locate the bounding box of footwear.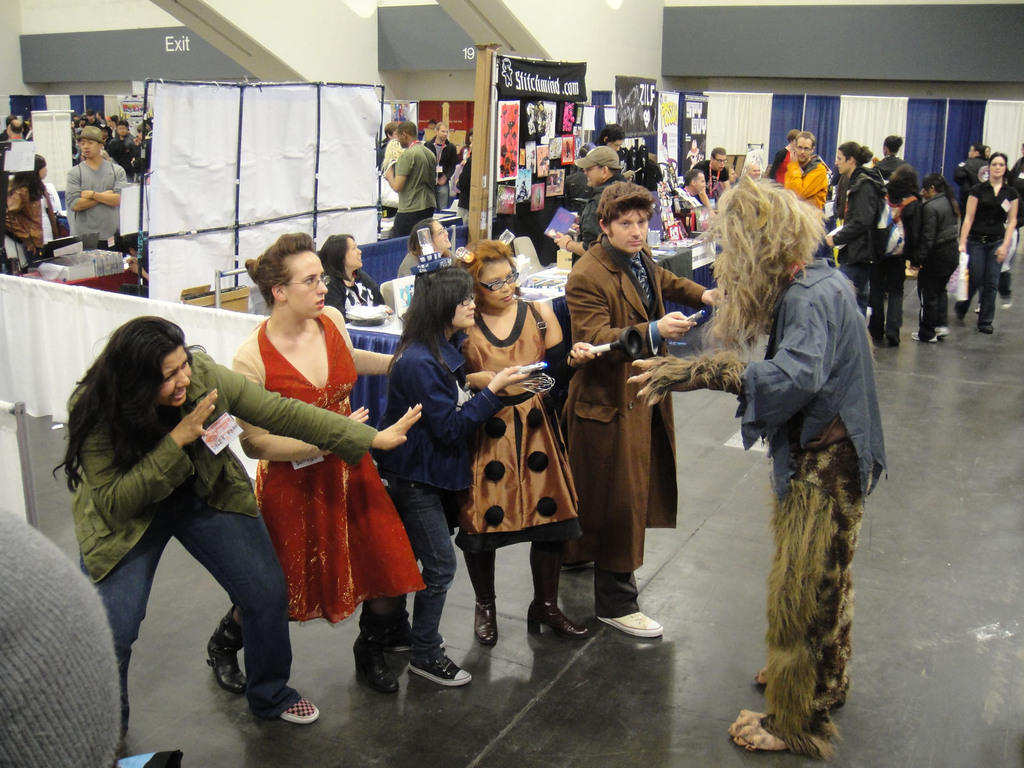
Bounding box: box(204, 625, 250, 696).
